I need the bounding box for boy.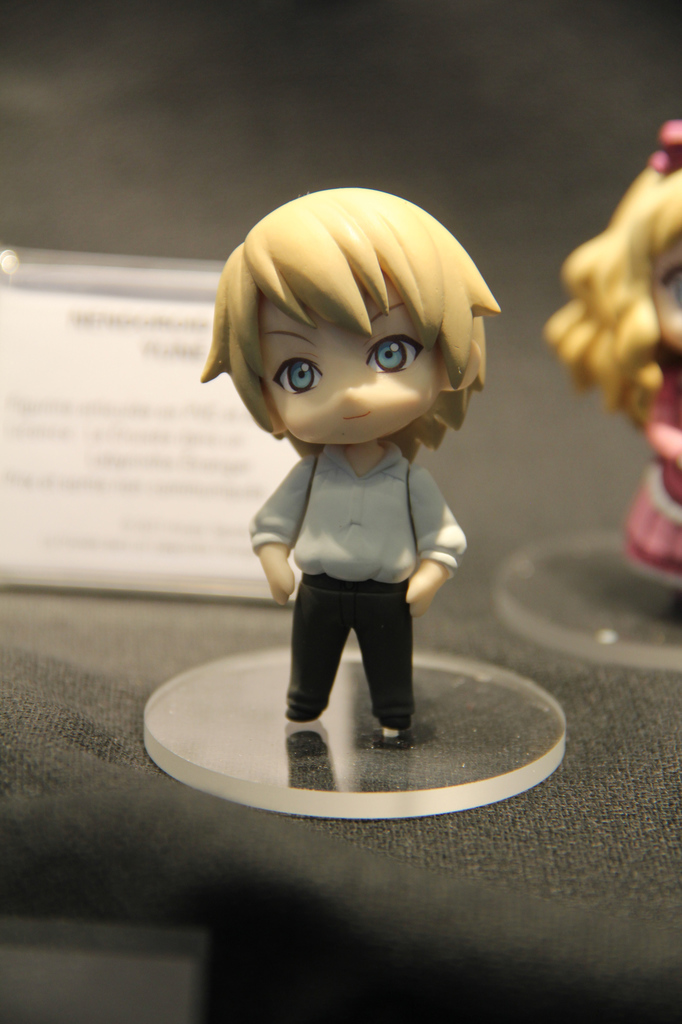
Here it is: box=[196, 180, 502, 758].
